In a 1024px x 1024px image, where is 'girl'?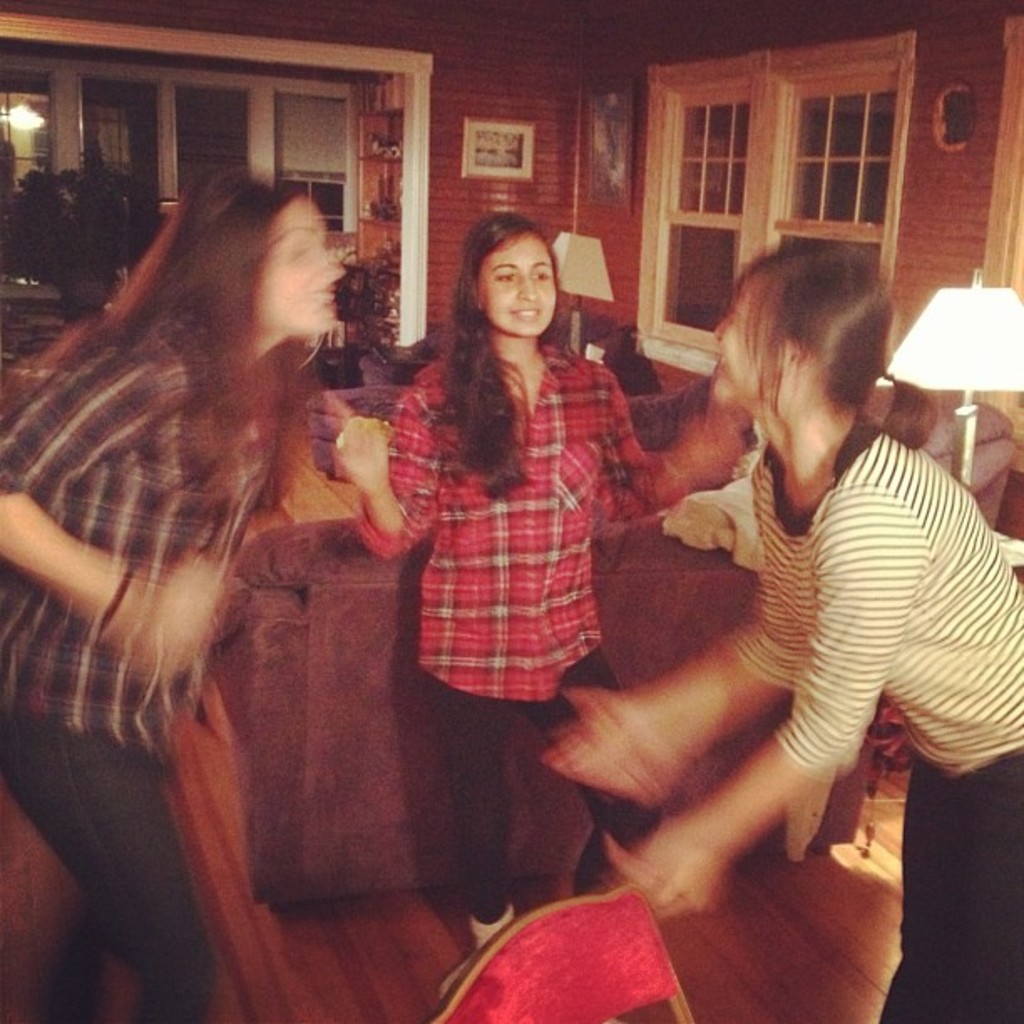
x1=328, y1=211, x2=746, y2=950.
